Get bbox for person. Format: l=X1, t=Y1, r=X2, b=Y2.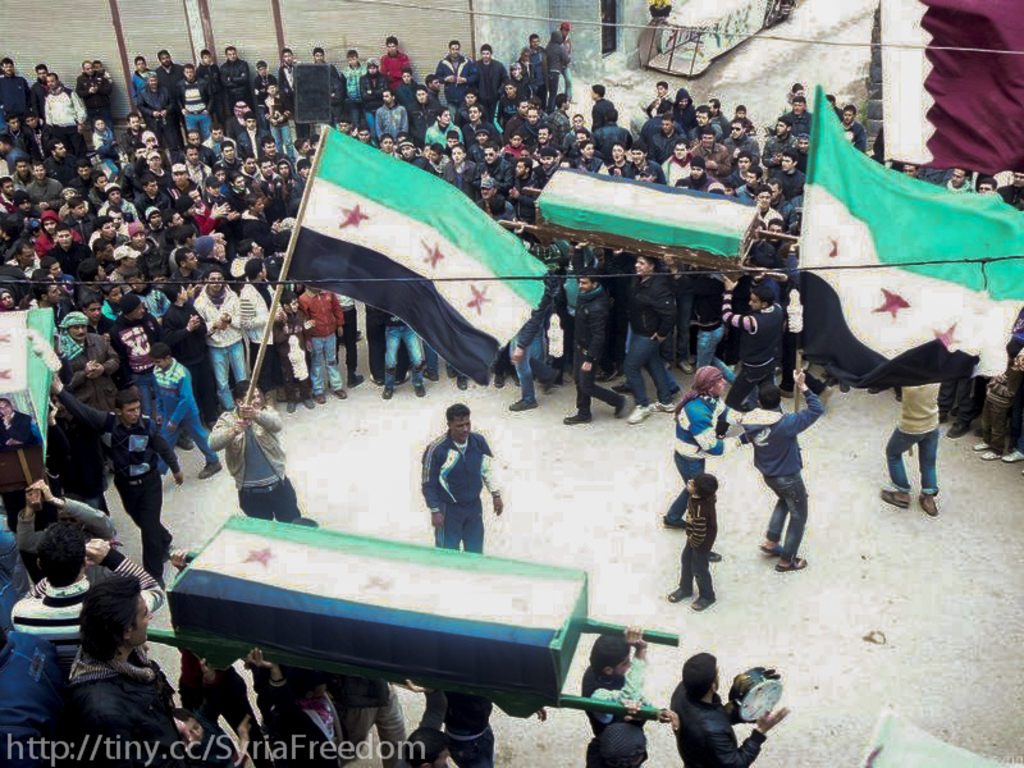
l=396, t=721, r=456, b=765.
